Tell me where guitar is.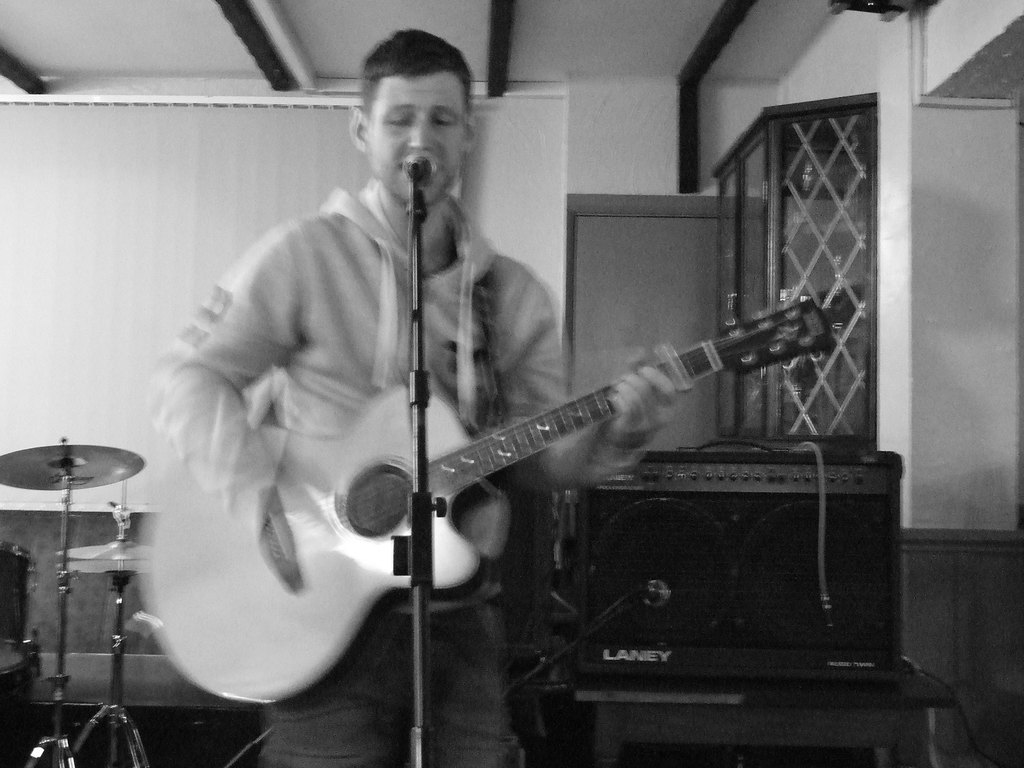
guitar is at 207:254:855:661.
